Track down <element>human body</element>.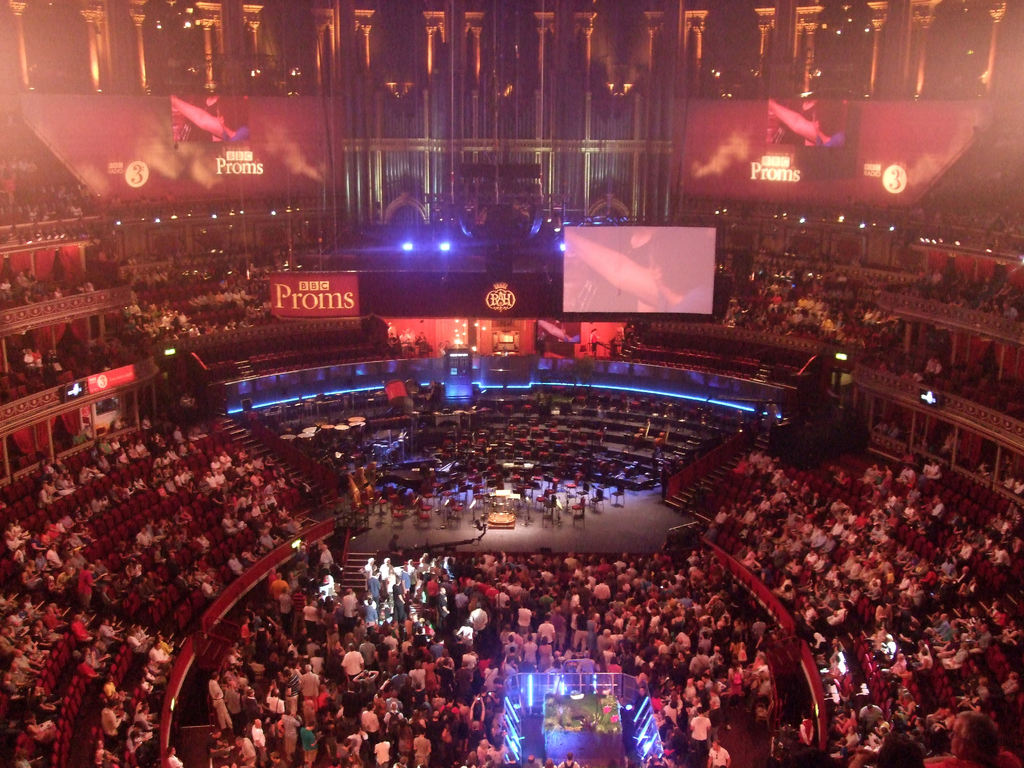
Tracked to 241 506 257 524.
